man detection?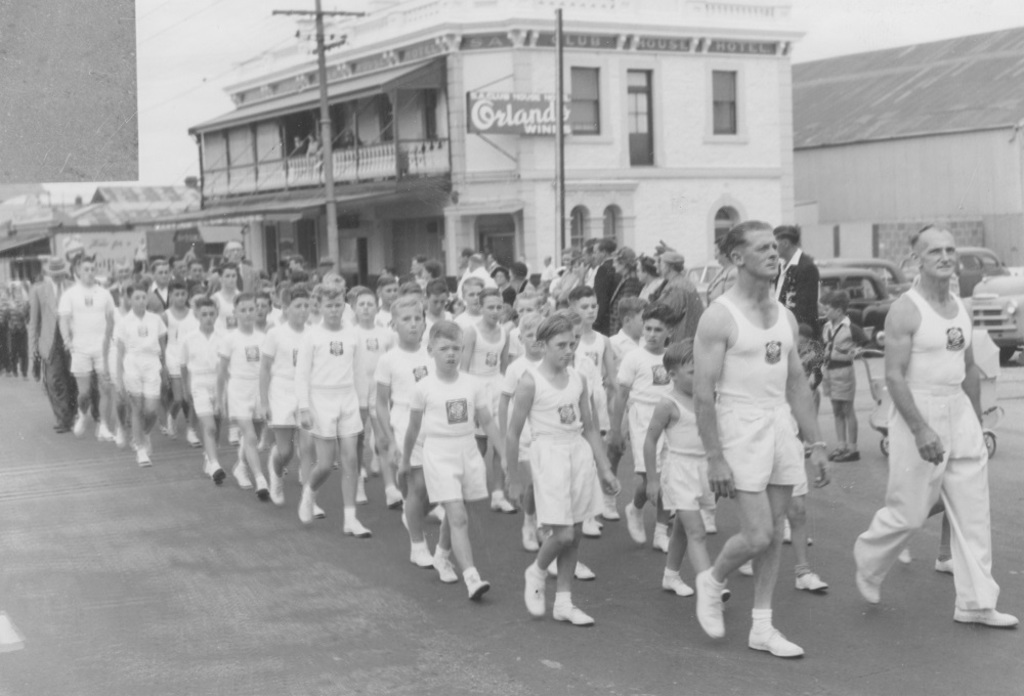
bbox=(458, 257, 501, 288)
